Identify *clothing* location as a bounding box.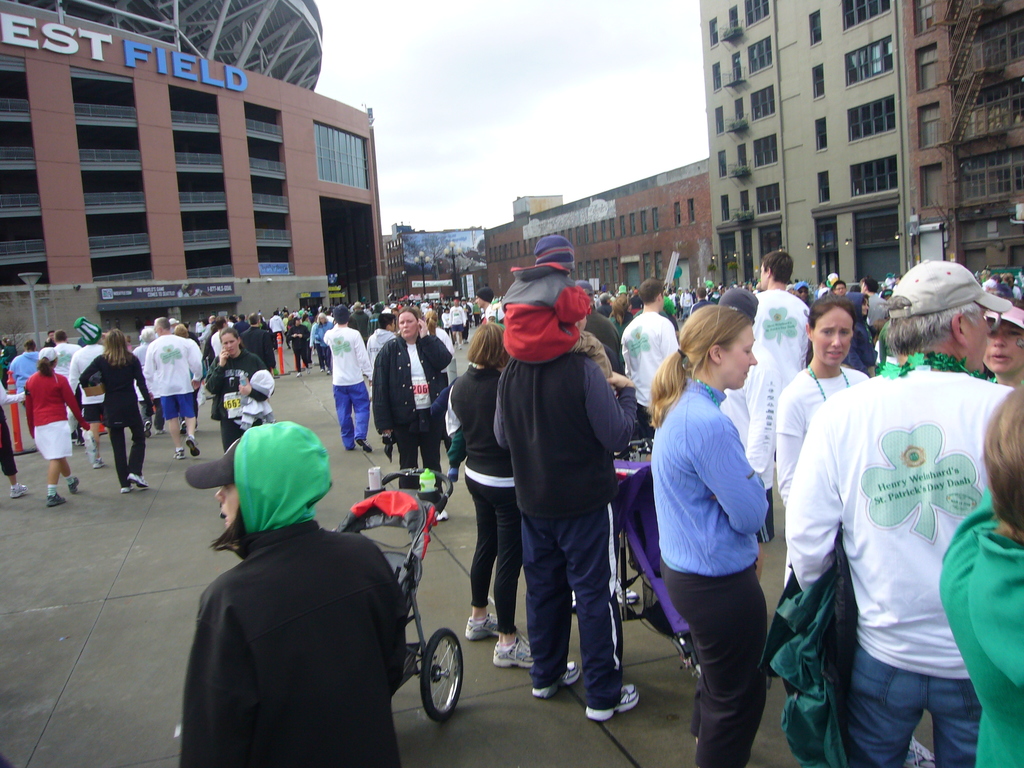
detection(211, 332, 223, 355).
